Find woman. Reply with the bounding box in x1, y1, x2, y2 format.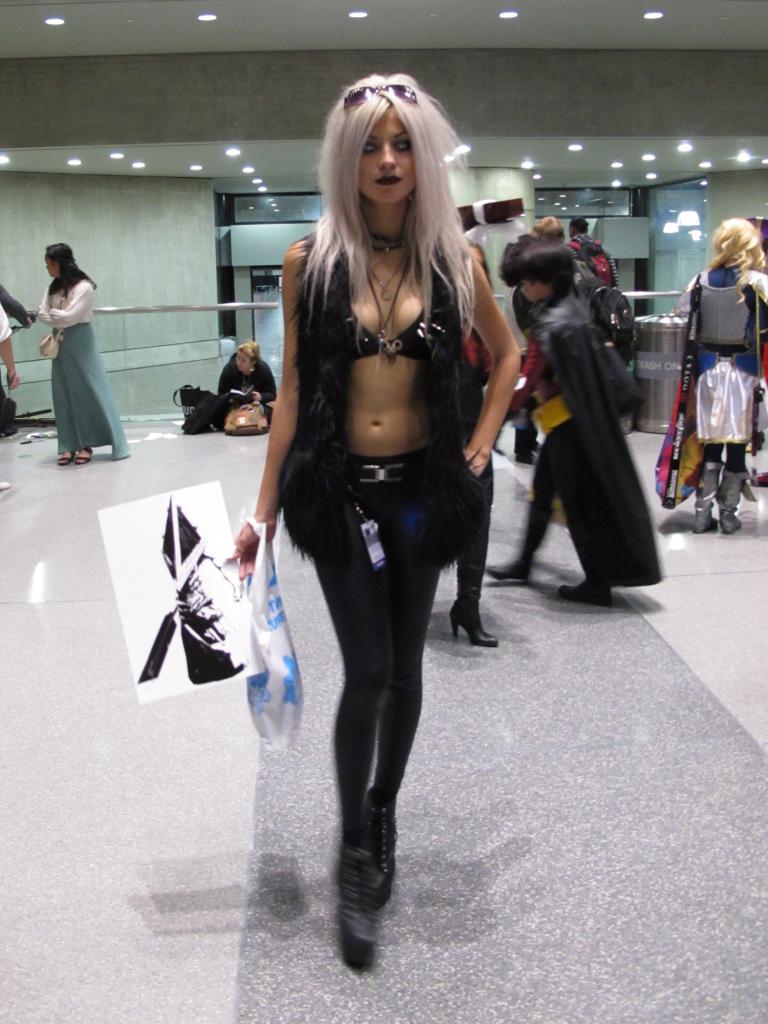
226, 74, 520, 975.
